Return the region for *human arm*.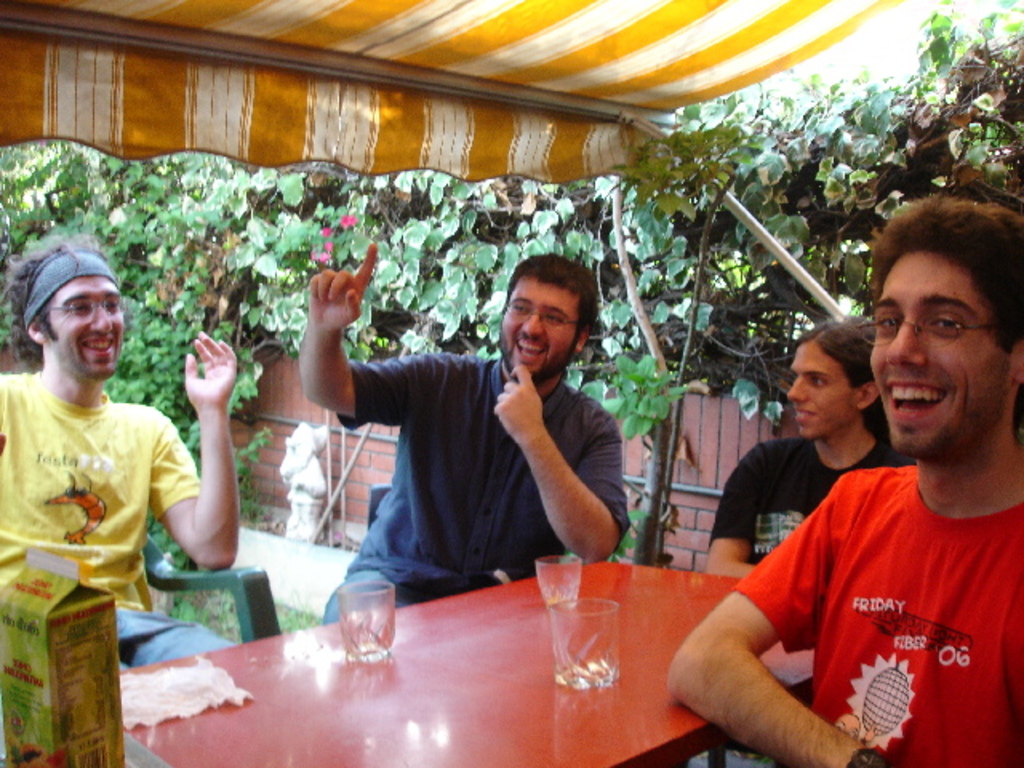
483 362 638 563.
